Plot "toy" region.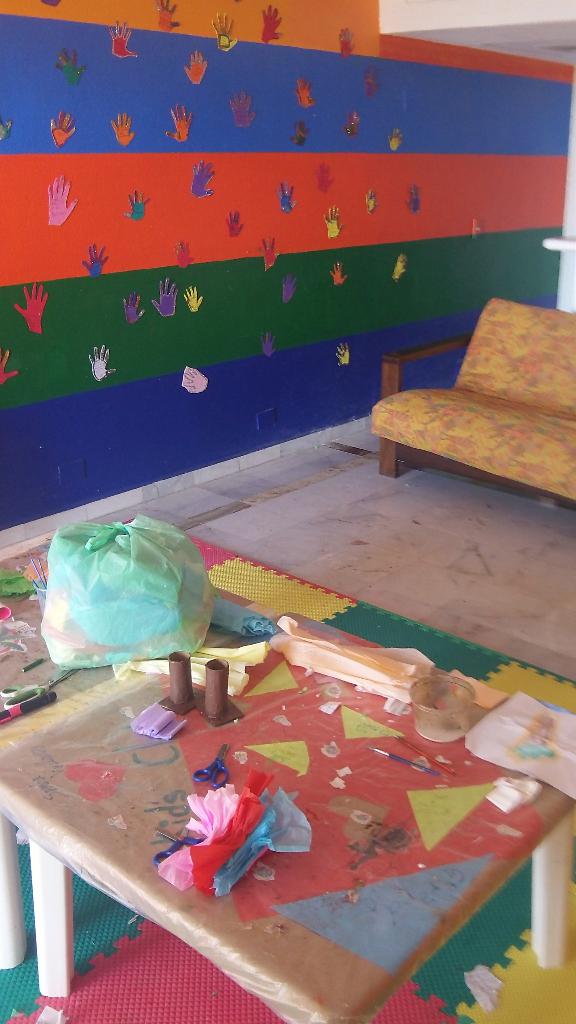
Plotted at {"x1": 75, "y1": 240, "x2": 109, "y2": 282}.
